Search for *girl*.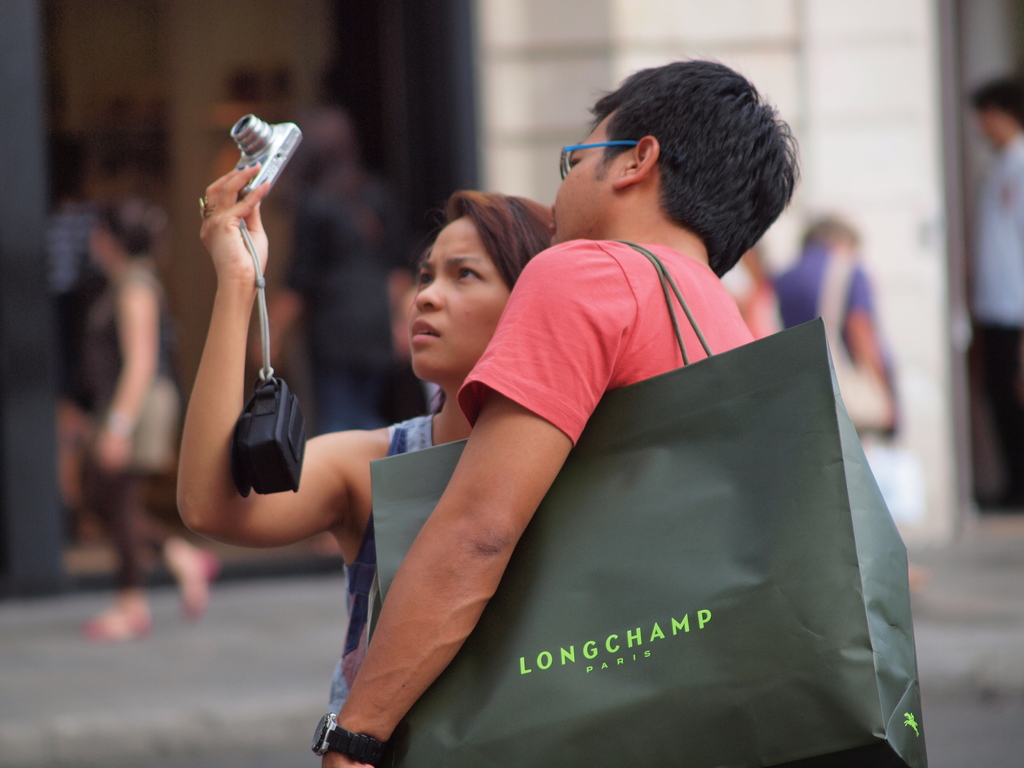
Found at detection(177, 163, 548, 711).
